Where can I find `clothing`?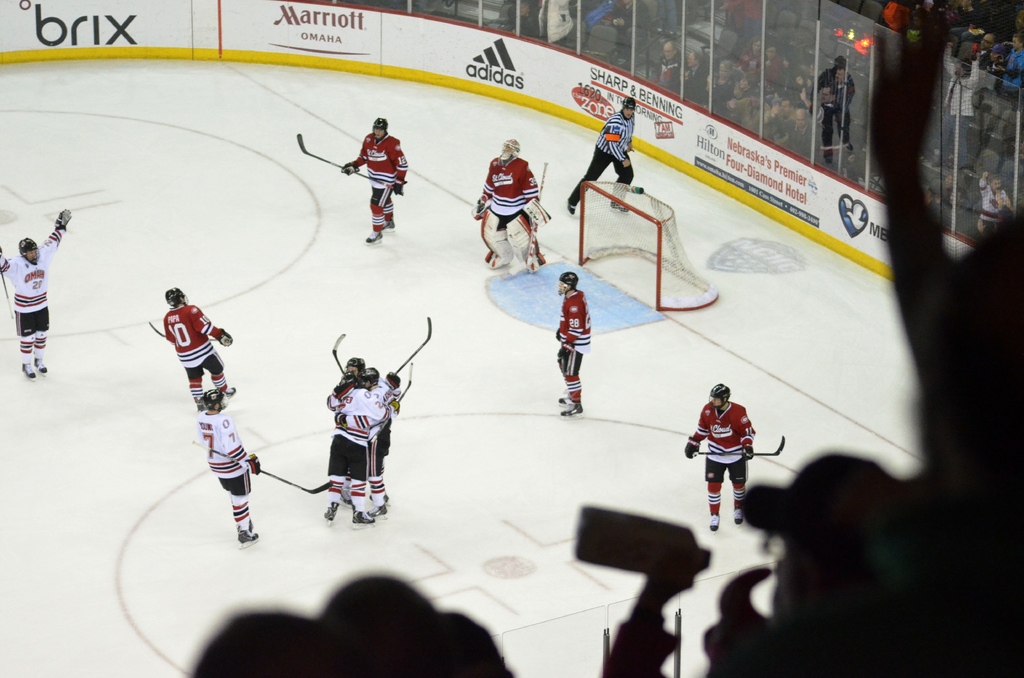
You can find it at {"left": 163, "top": 302, "right": 225, "bottom": 380}.
